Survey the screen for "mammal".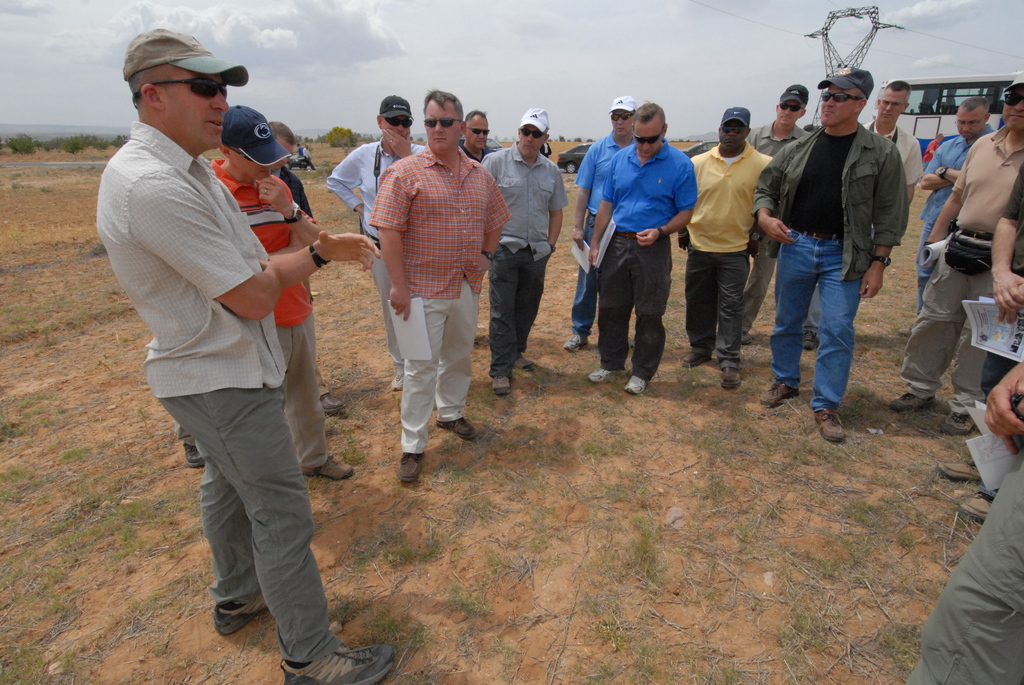
Survey found: [863, 79, 922, 292].
